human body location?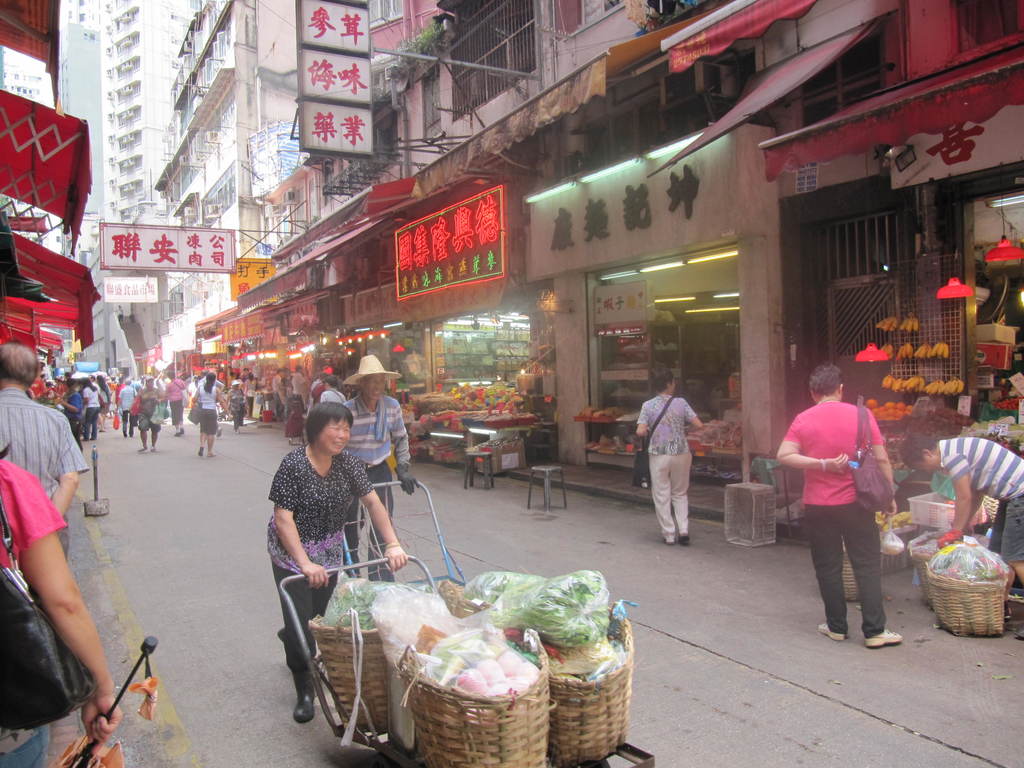
box(287, 402, 303, 444)
